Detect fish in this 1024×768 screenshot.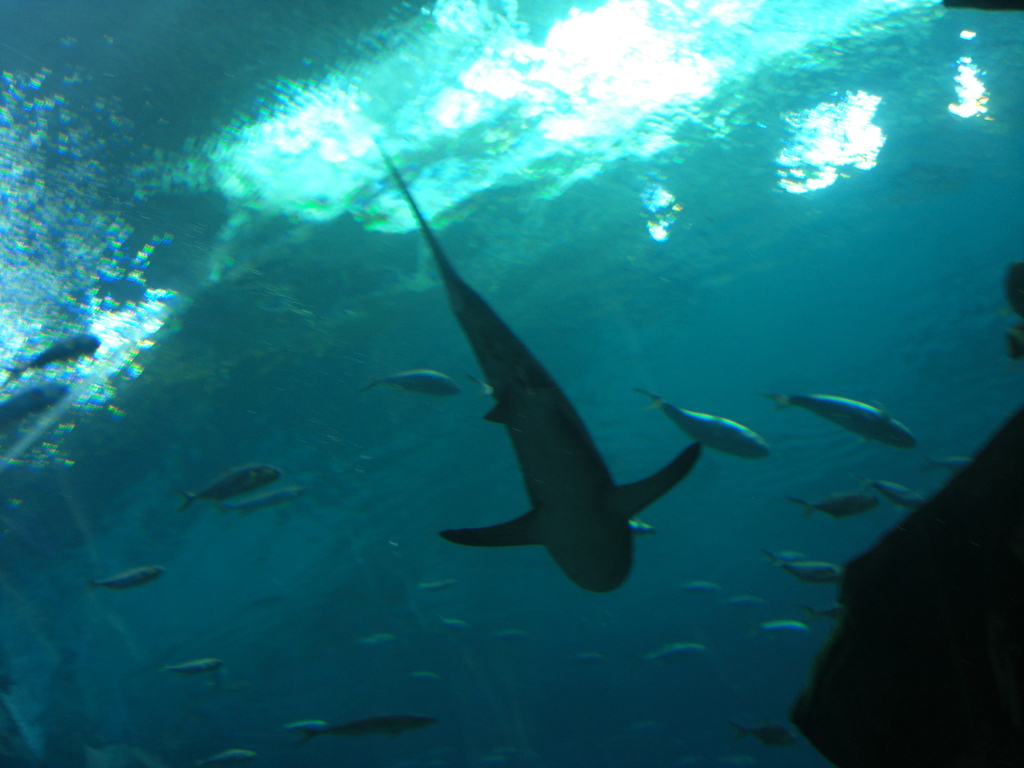
Detection: Rect(646, 643, 708, 664).
